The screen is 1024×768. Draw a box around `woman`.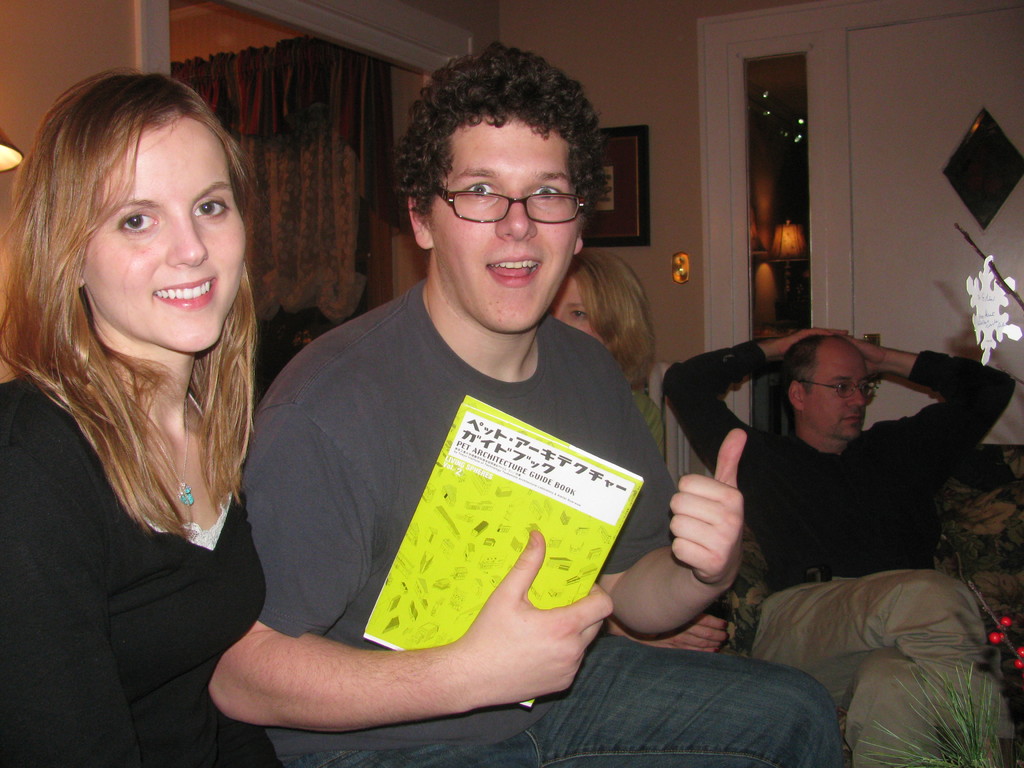
x1=0, y1=70, x2=282, y2=767.
